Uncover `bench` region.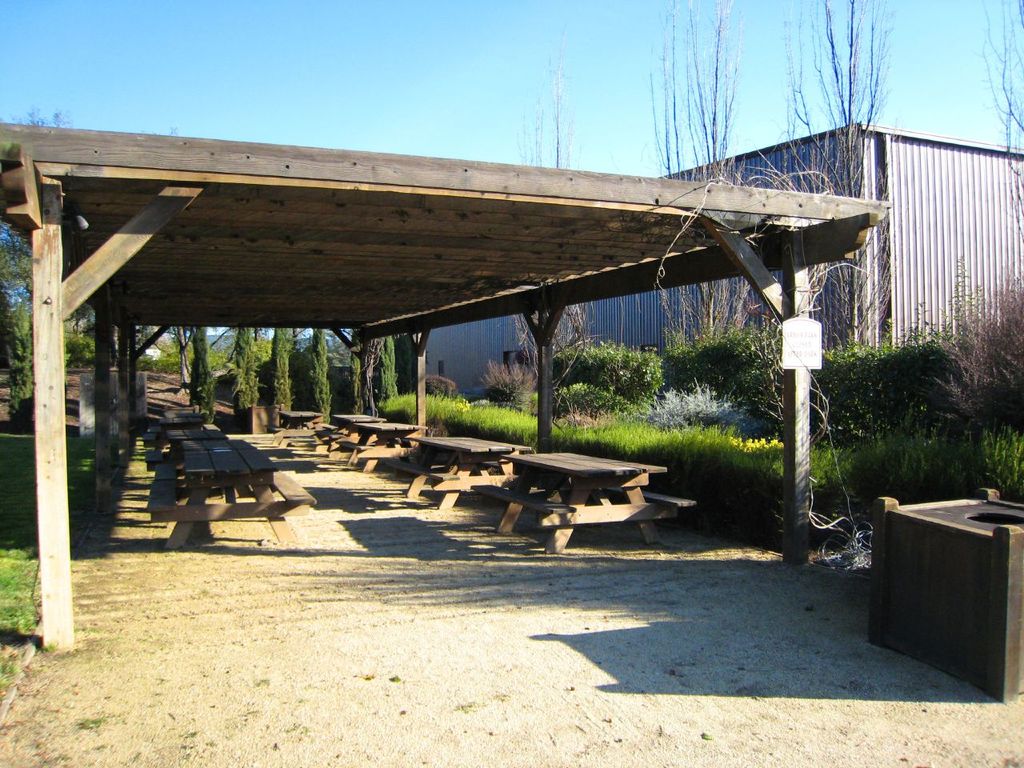
Uncovered: 317, 410, 386, 458.
